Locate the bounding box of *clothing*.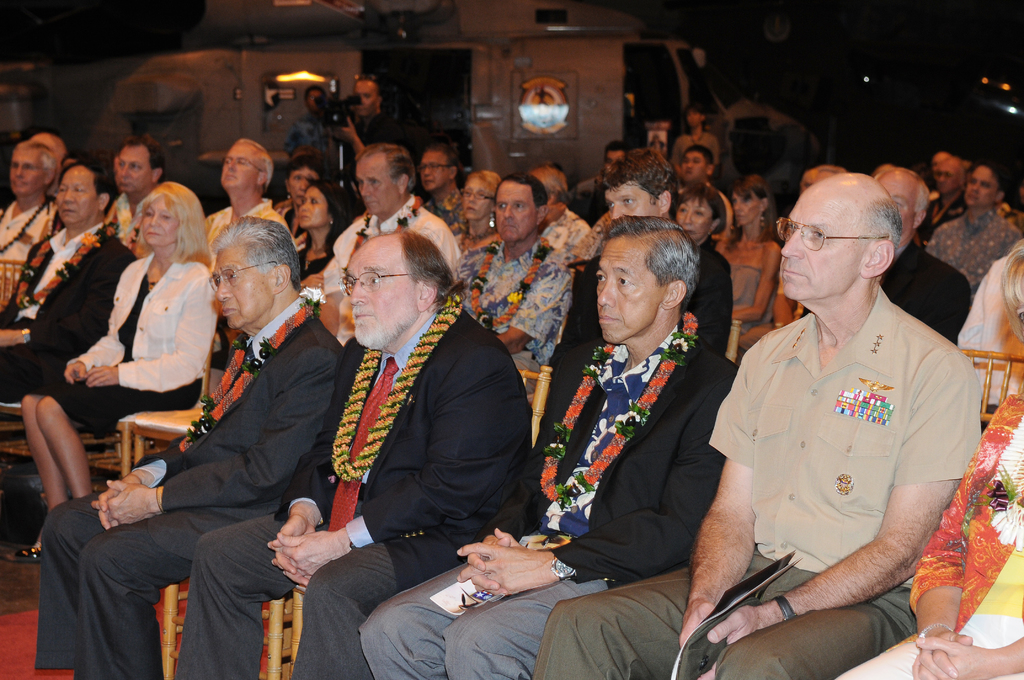
Bounding box: Rect(837, 401, 1023, 679).
